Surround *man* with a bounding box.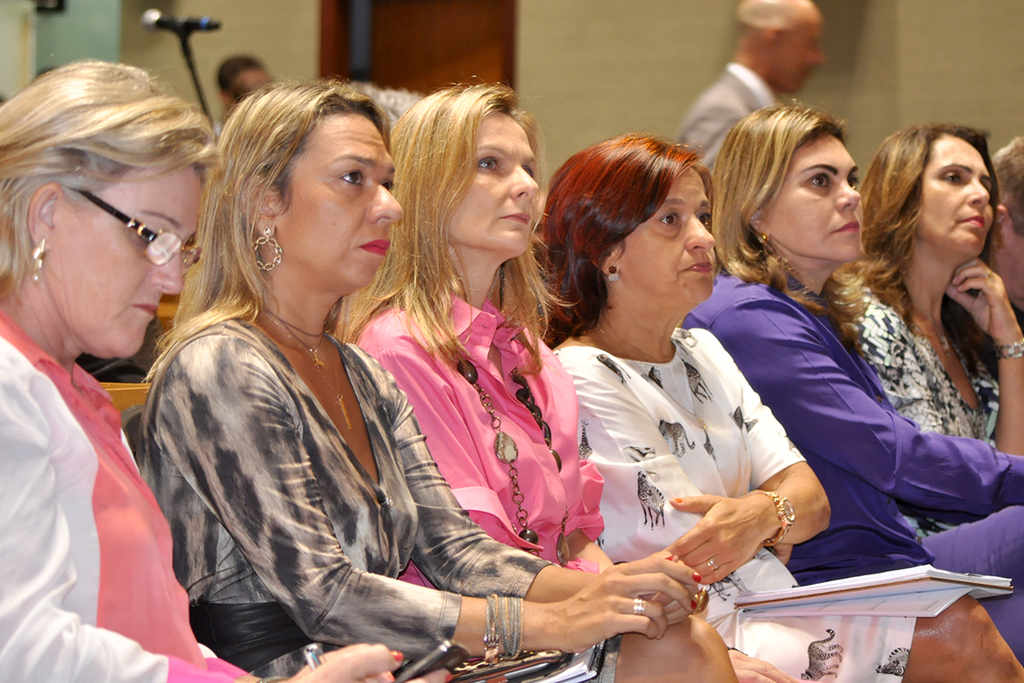
996/140/1023/314.
